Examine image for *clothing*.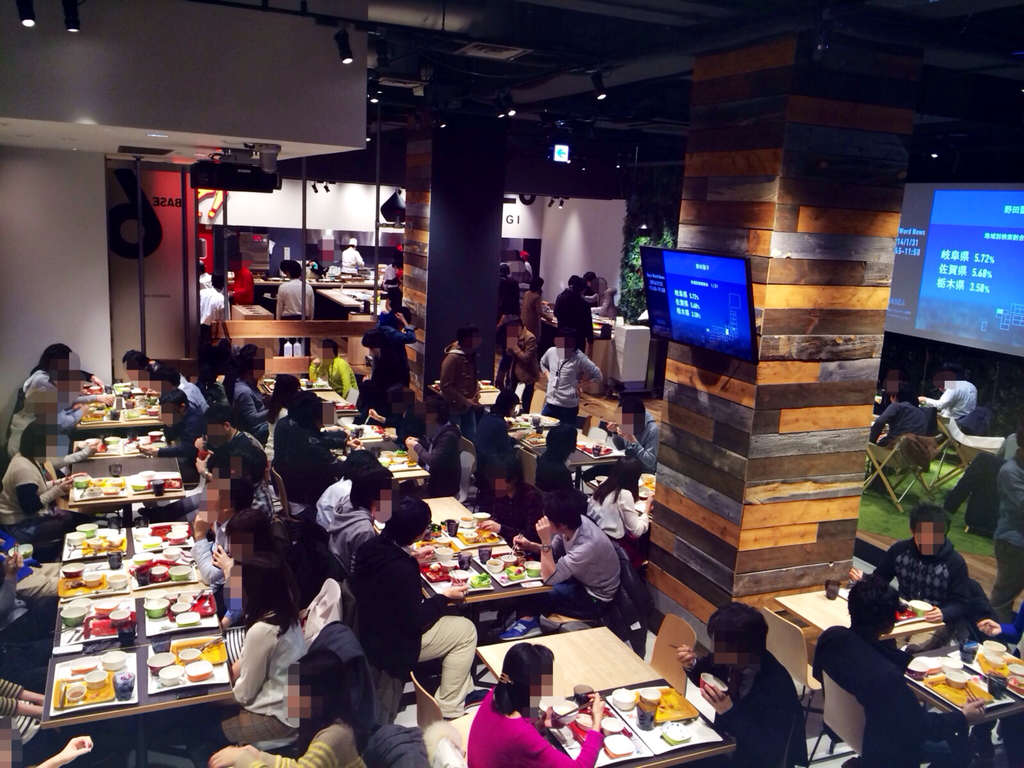
Examination result: bbox=[534, 509, 616, 614].
